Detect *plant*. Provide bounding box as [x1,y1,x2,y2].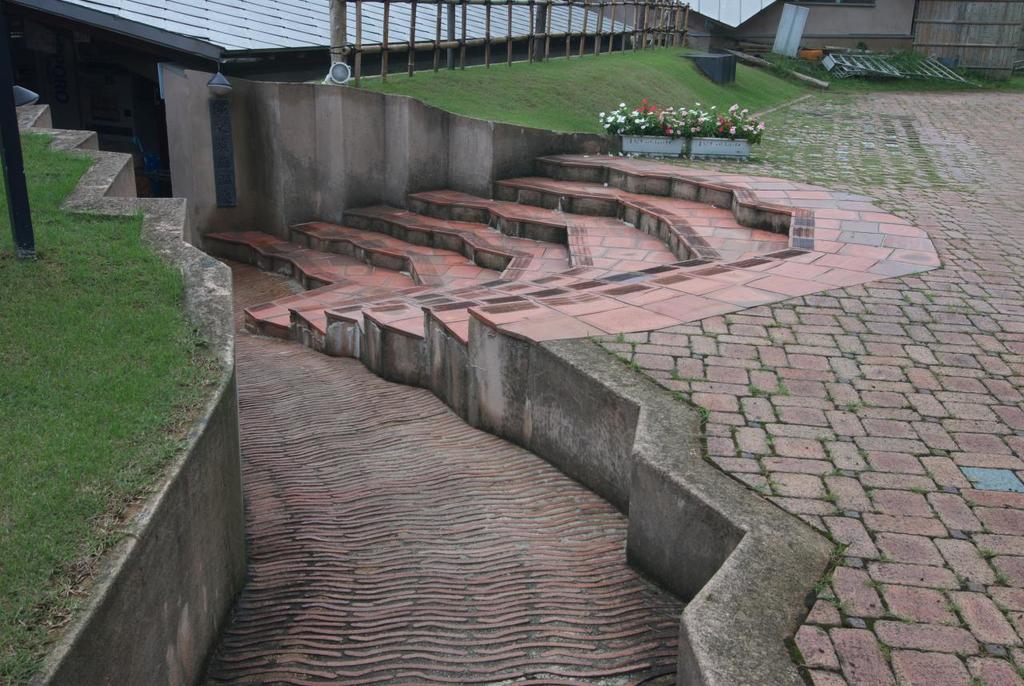
[901,608,918,624].
